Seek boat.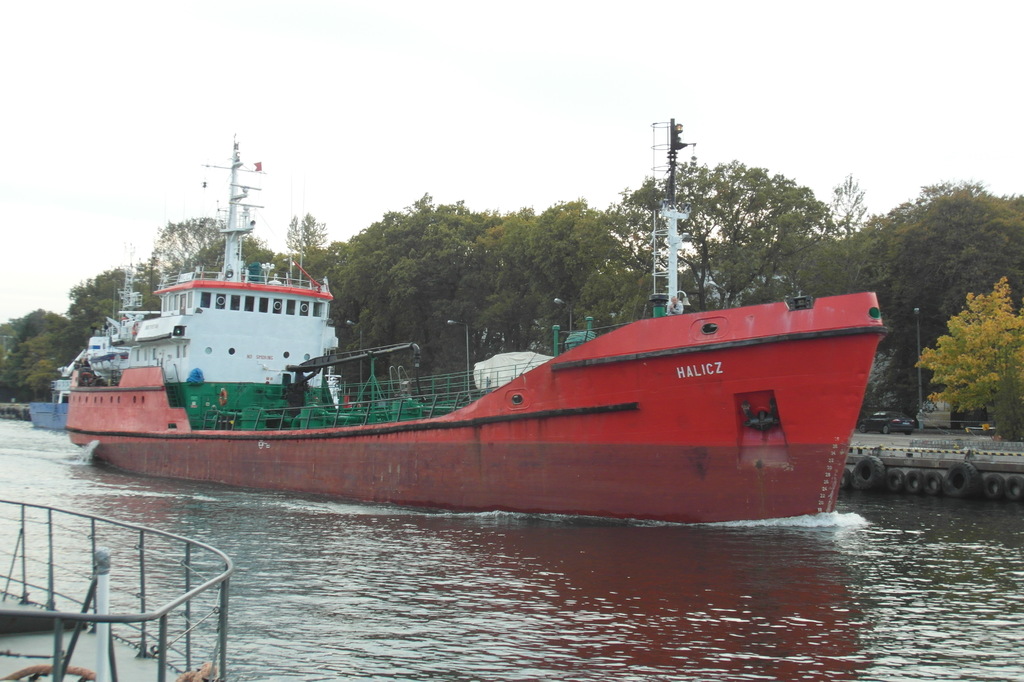
[x1=24, y1=342, x2=84, y2=438].
